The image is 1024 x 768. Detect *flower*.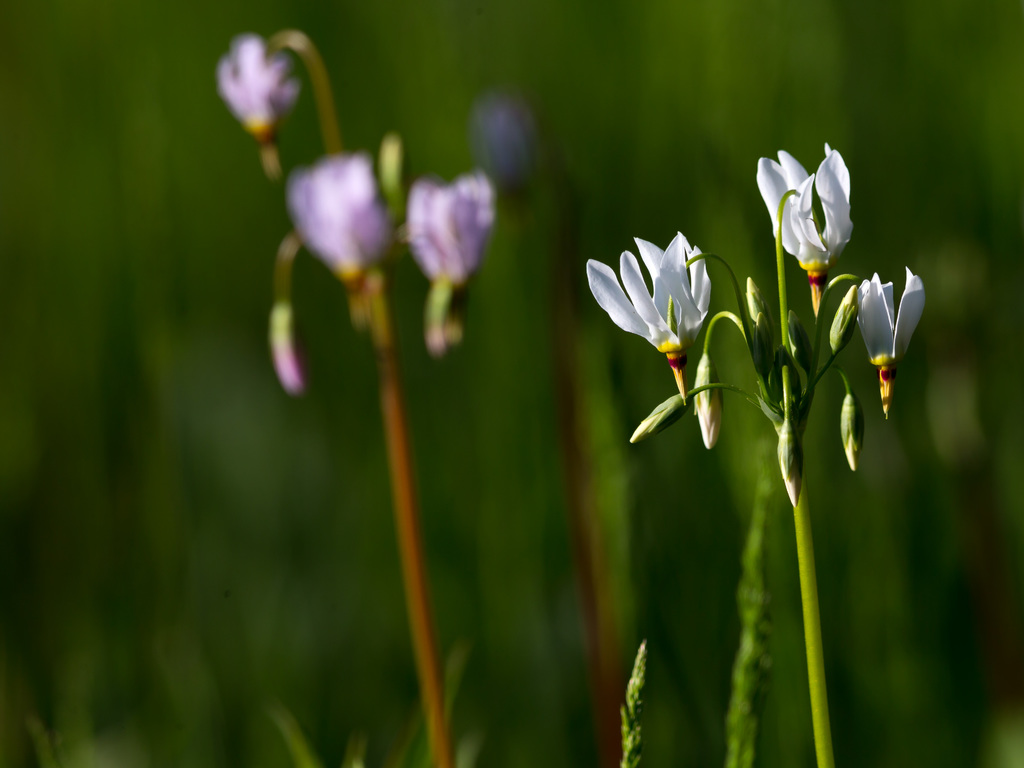
Detection: box=[403, 173, 489, 344].
